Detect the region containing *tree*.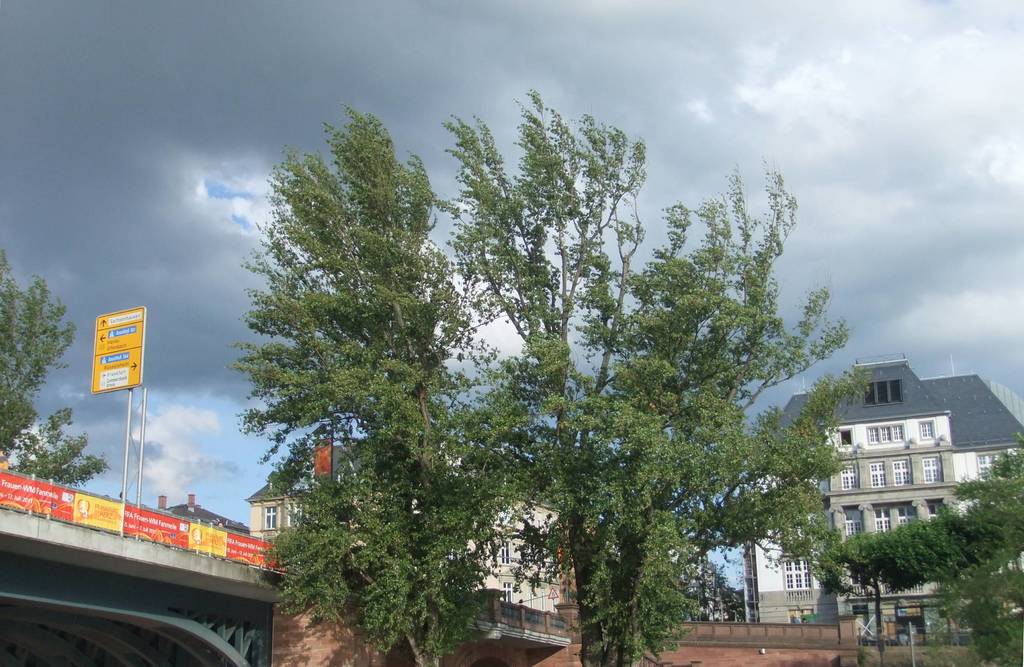
[0, 249, 111, 485].
